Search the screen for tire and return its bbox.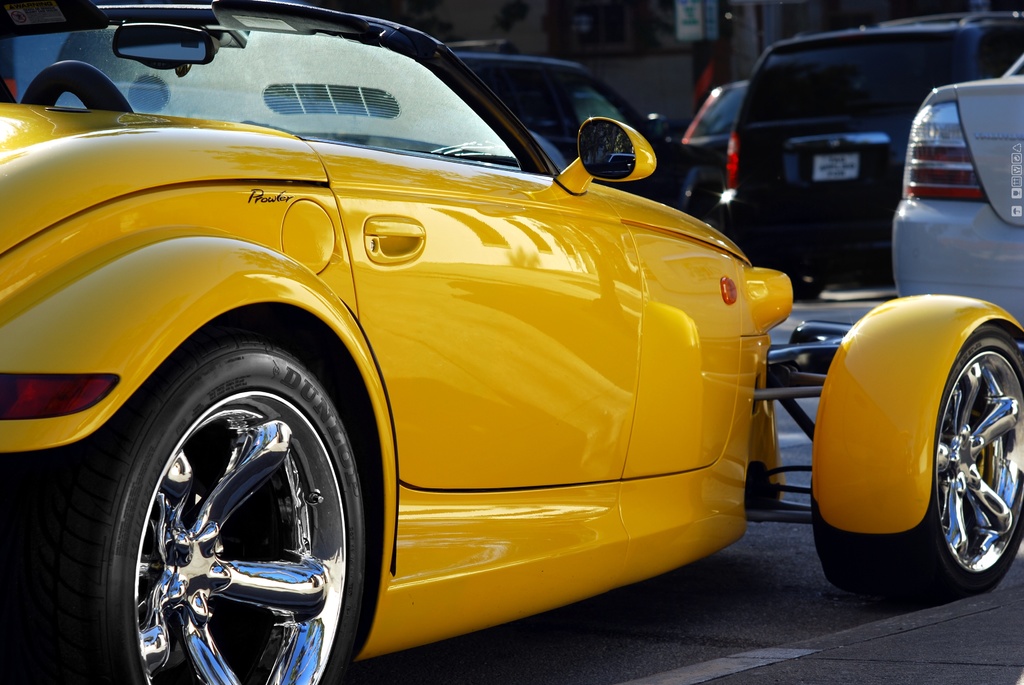
Found: (55, 326, 375, 676).
